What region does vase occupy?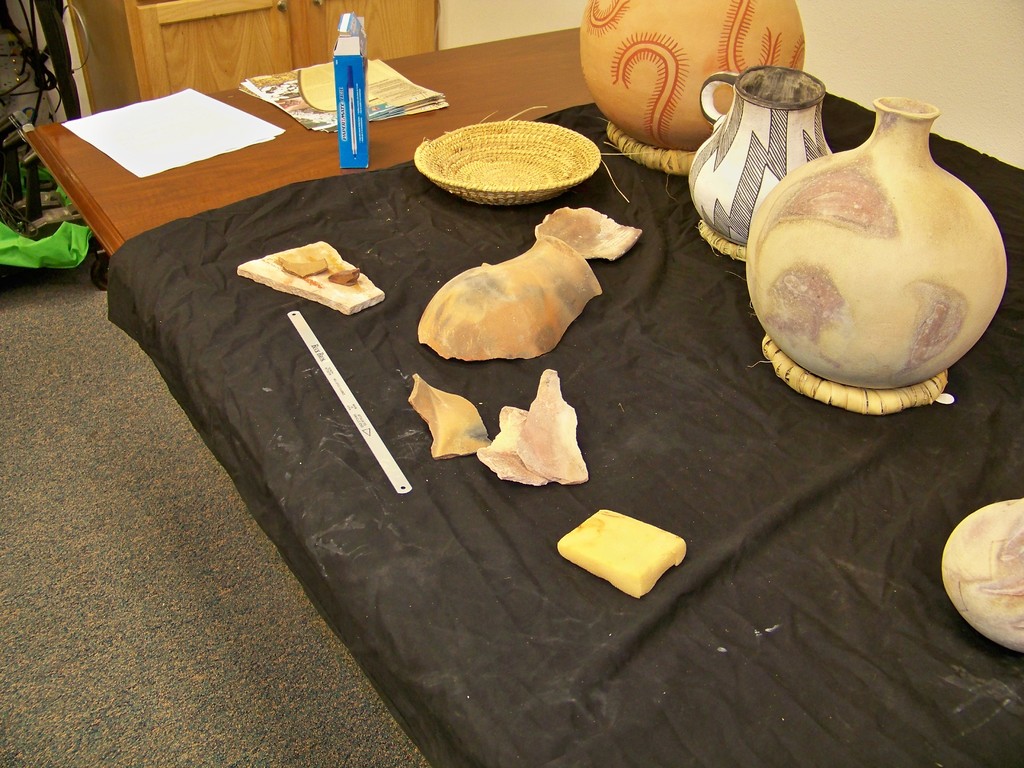
l=686, t=64, r=833, b=248.
